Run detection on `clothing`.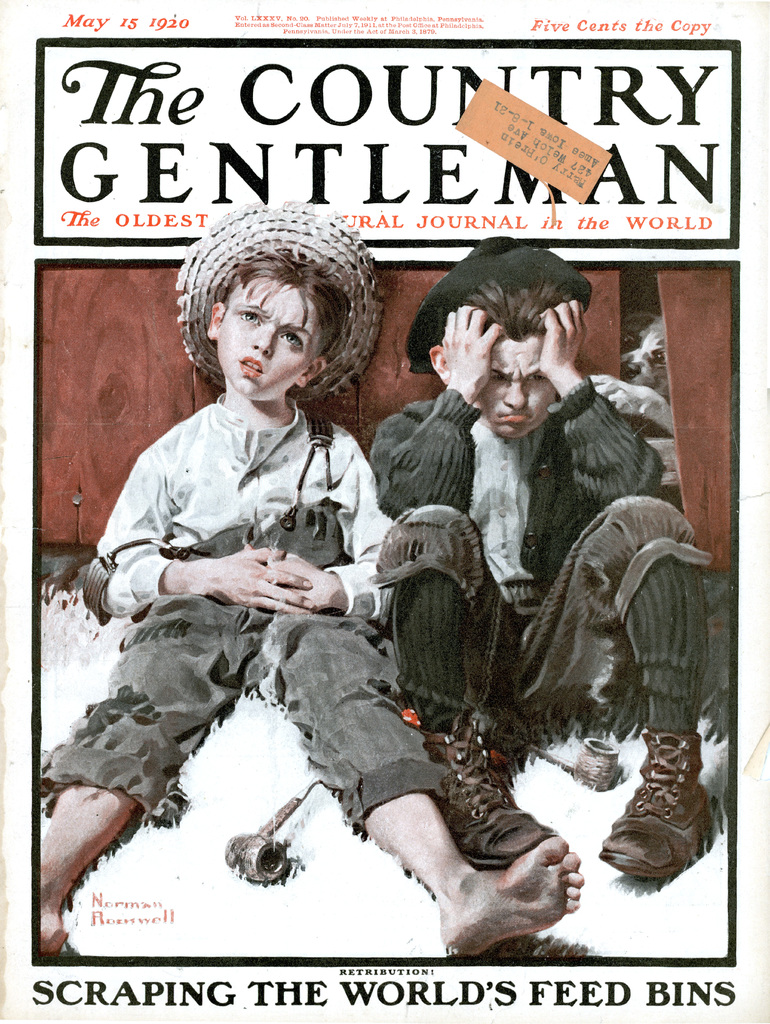
Result: box=[85, 323, 419, 824].
